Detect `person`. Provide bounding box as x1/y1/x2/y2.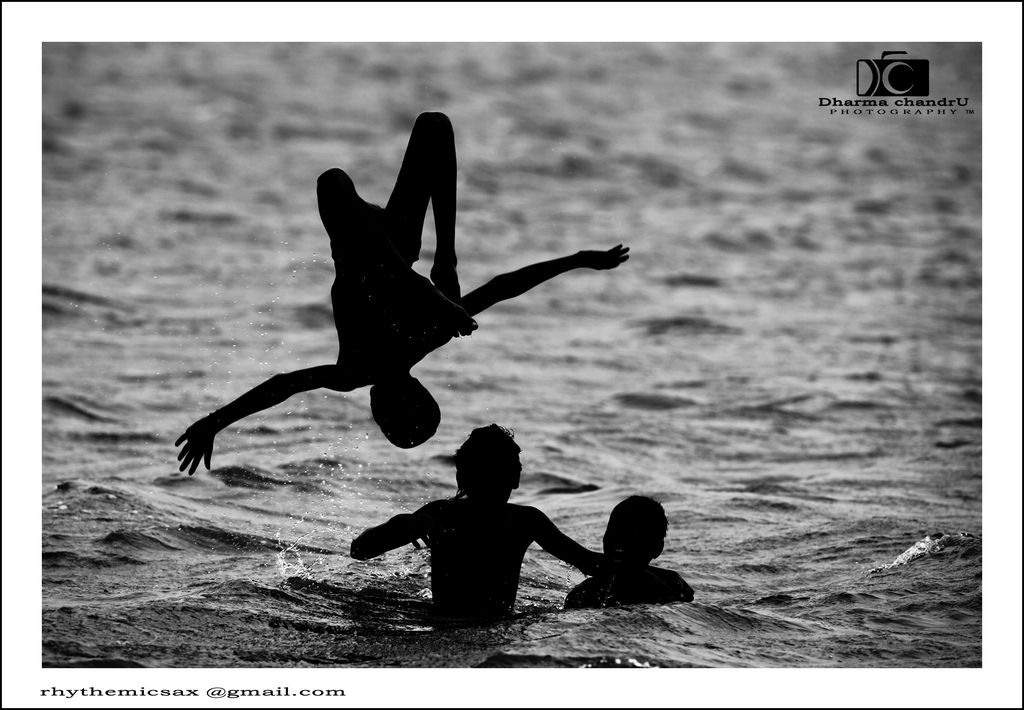
351/416/646/629.
